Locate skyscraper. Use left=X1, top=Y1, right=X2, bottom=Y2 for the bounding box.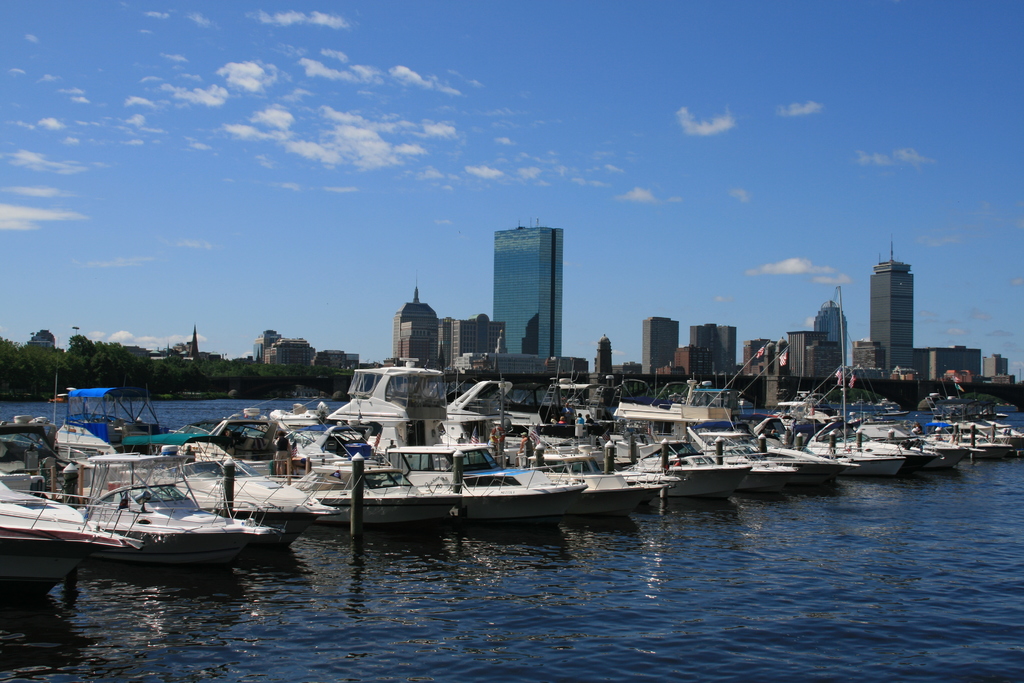
left=641, top=317, right=681, bottom=377.
